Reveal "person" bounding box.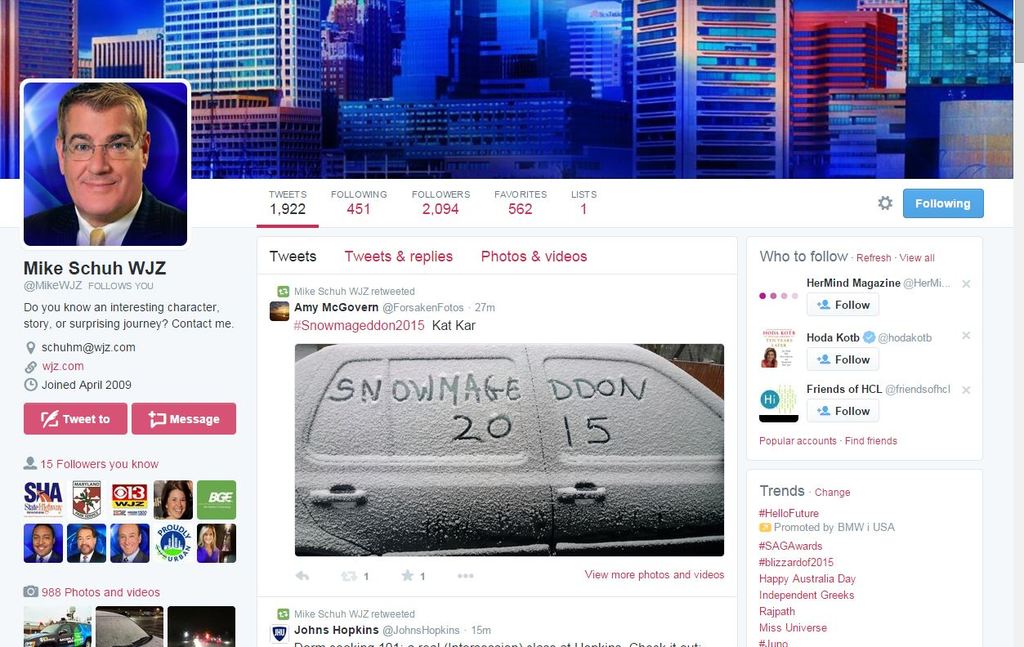
Revealed: detection(157, 480, 189, 516).
